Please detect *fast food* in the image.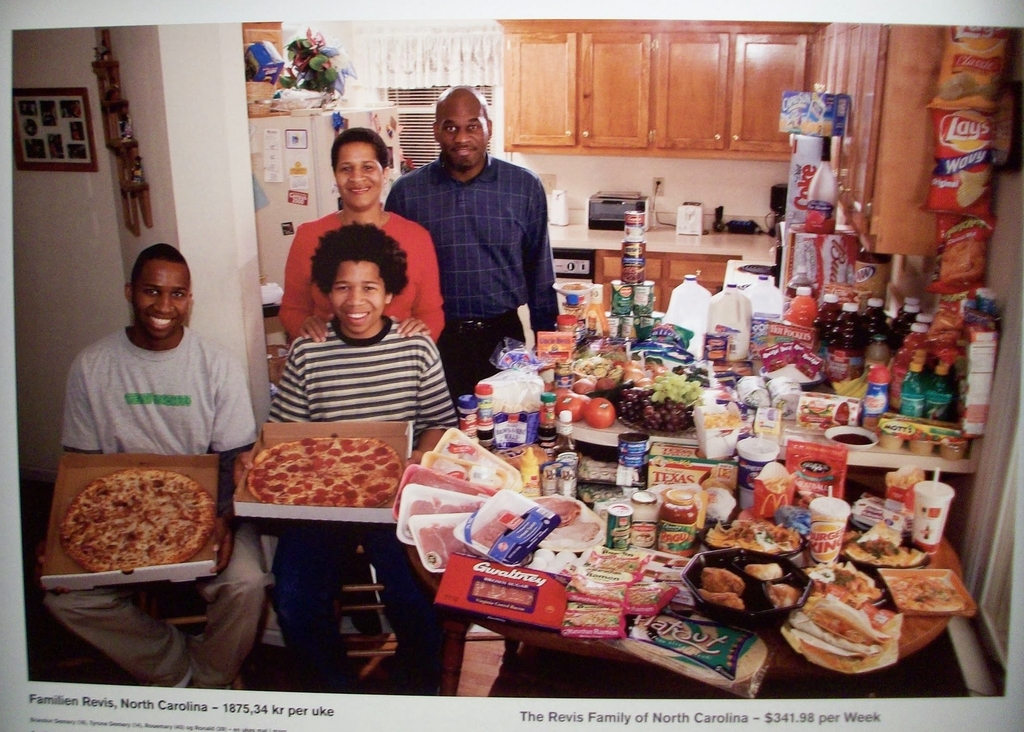
716:523:806:560.
